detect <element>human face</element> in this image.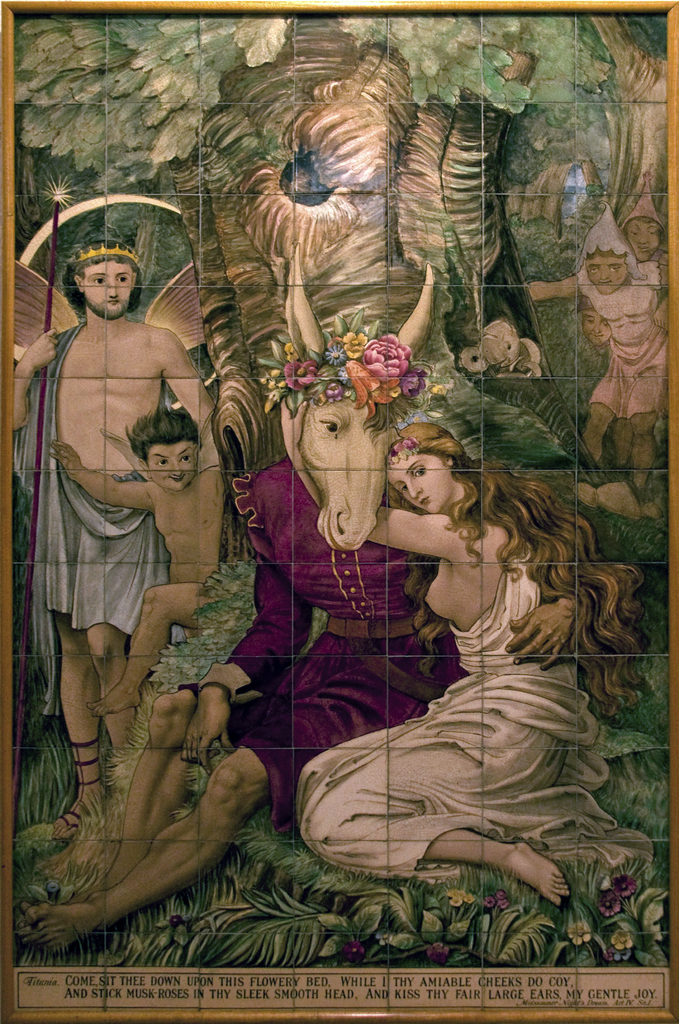
Detection: select_region(83, 255, 136, 323).
